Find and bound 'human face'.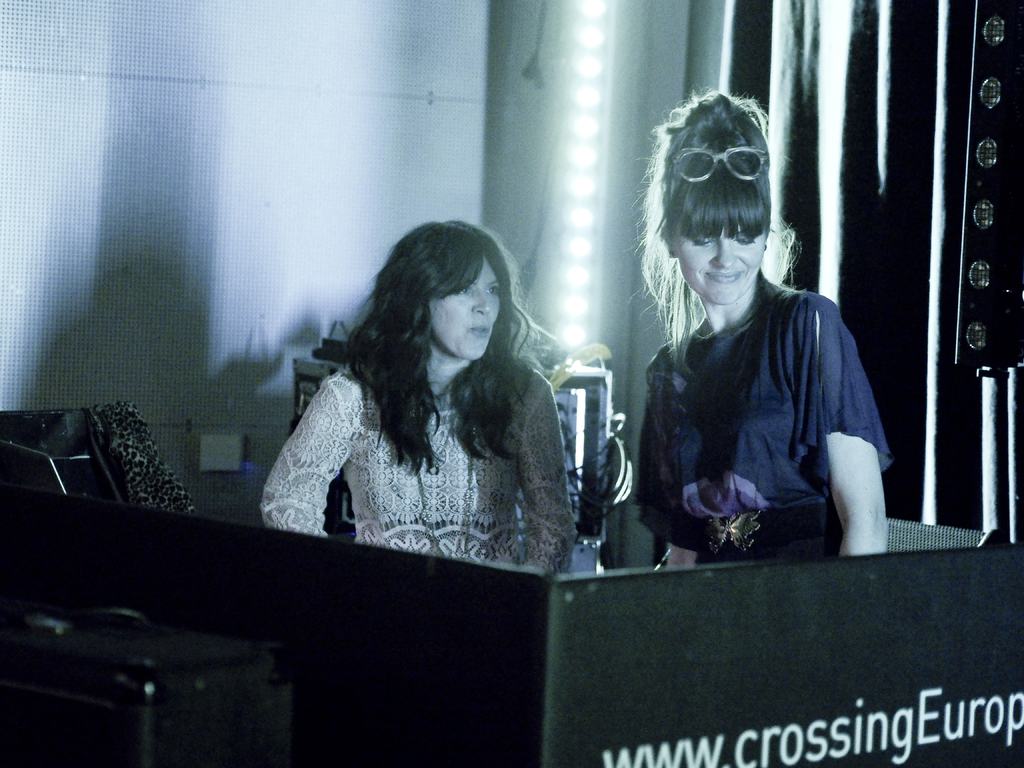
Bound: (674, 220, 768, 300).
